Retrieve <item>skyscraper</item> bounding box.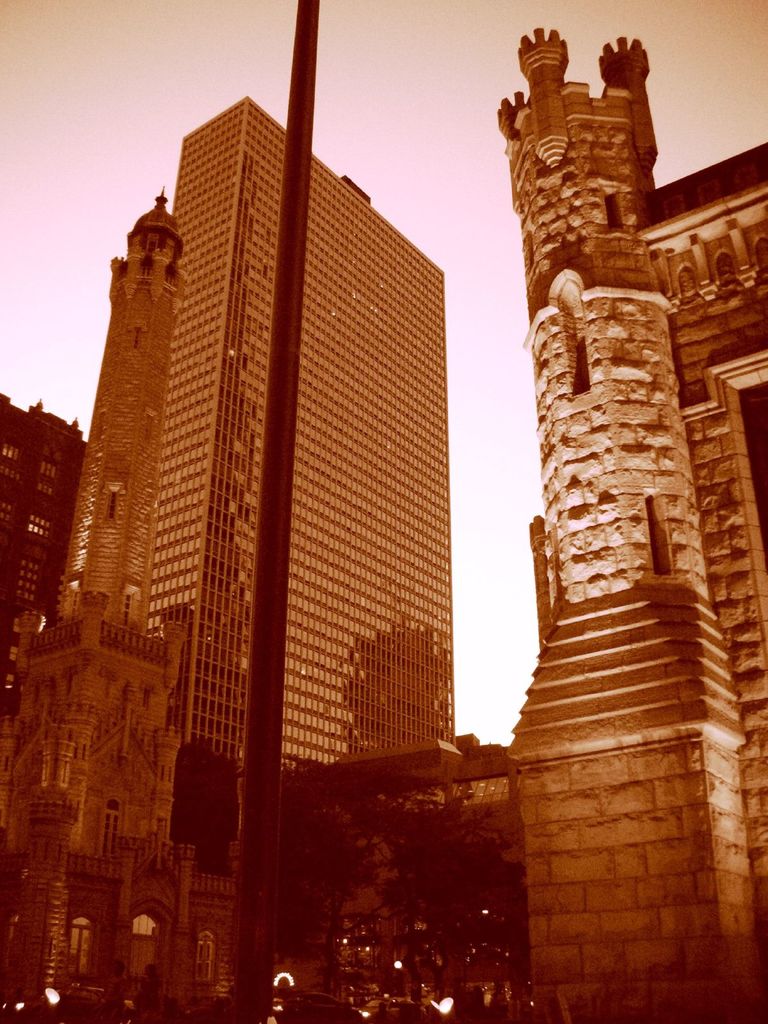
Bounding box: box(0, 390, 85, 714).
